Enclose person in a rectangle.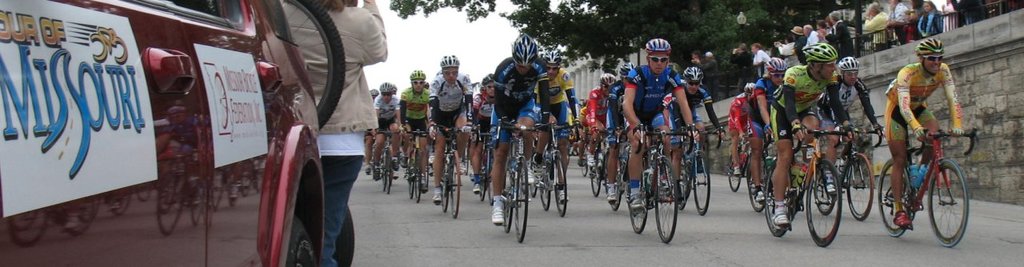
box=[278, 0, 385, 266].
